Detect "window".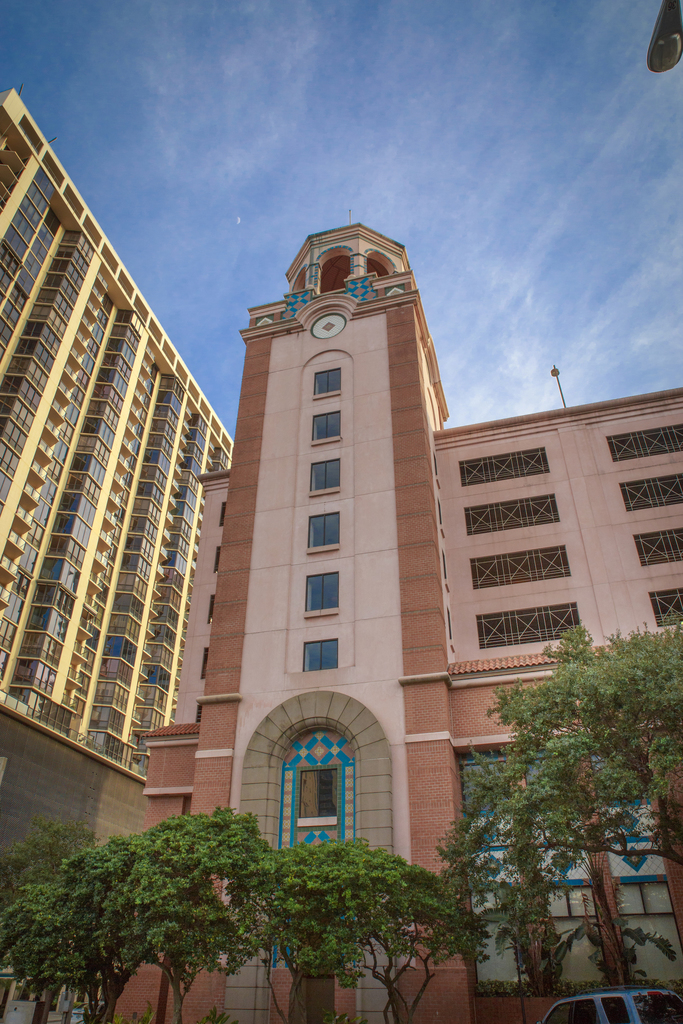
Detected at {"left": 606, "top": 423, "right": 682, "bottom": 463}.
